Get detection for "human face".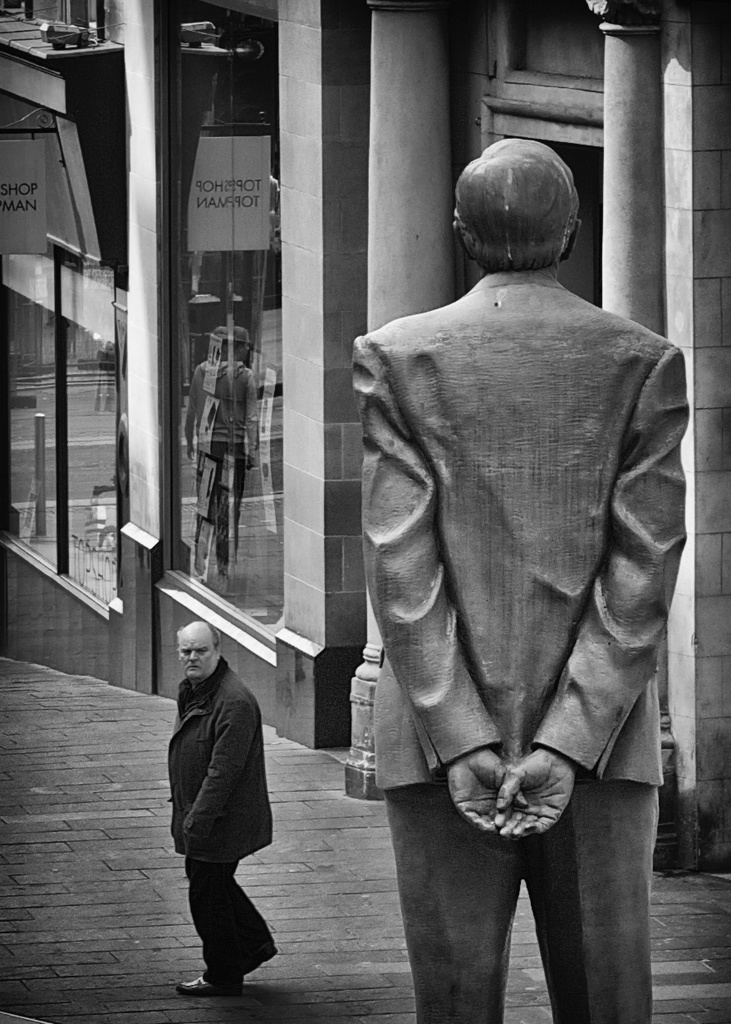
Detection: [left=179, top=634, right=216, bottom=678].
